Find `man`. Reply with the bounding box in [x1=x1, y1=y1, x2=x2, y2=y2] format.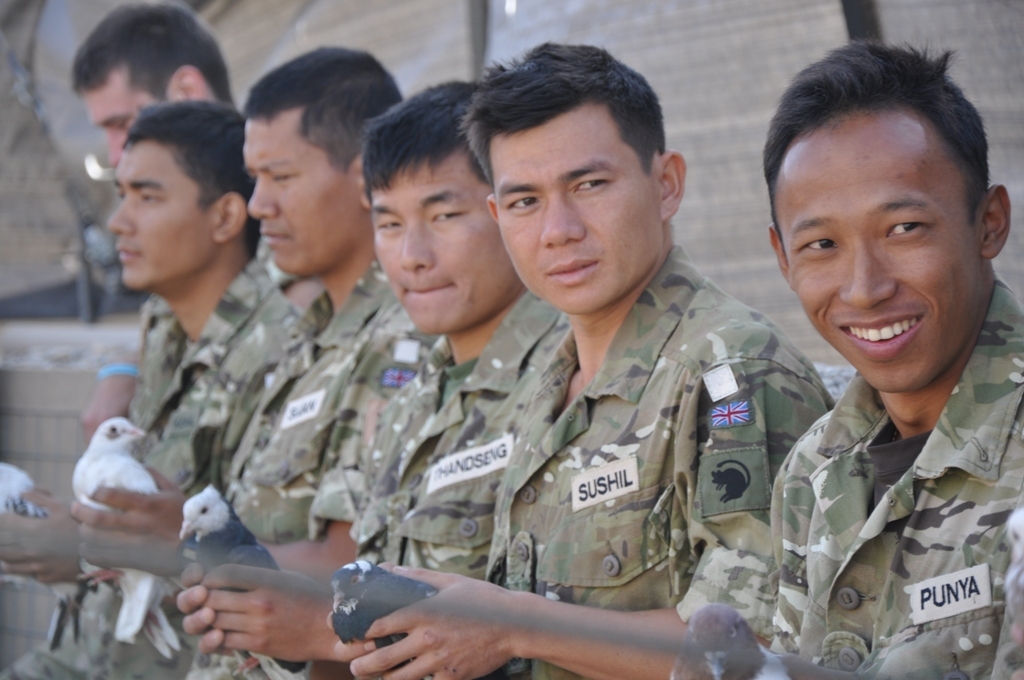
[x1=77, y1=0, x2=245, y2=454].
